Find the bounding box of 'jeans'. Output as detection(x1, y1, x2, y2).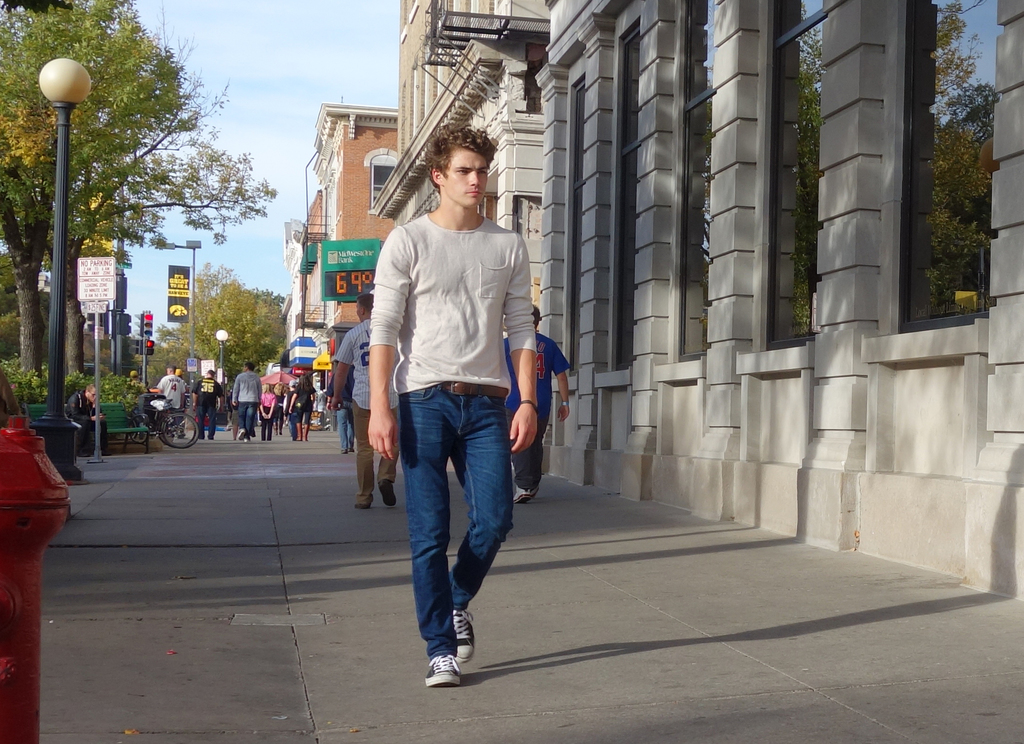
detection(198, 404, 212, 434).
